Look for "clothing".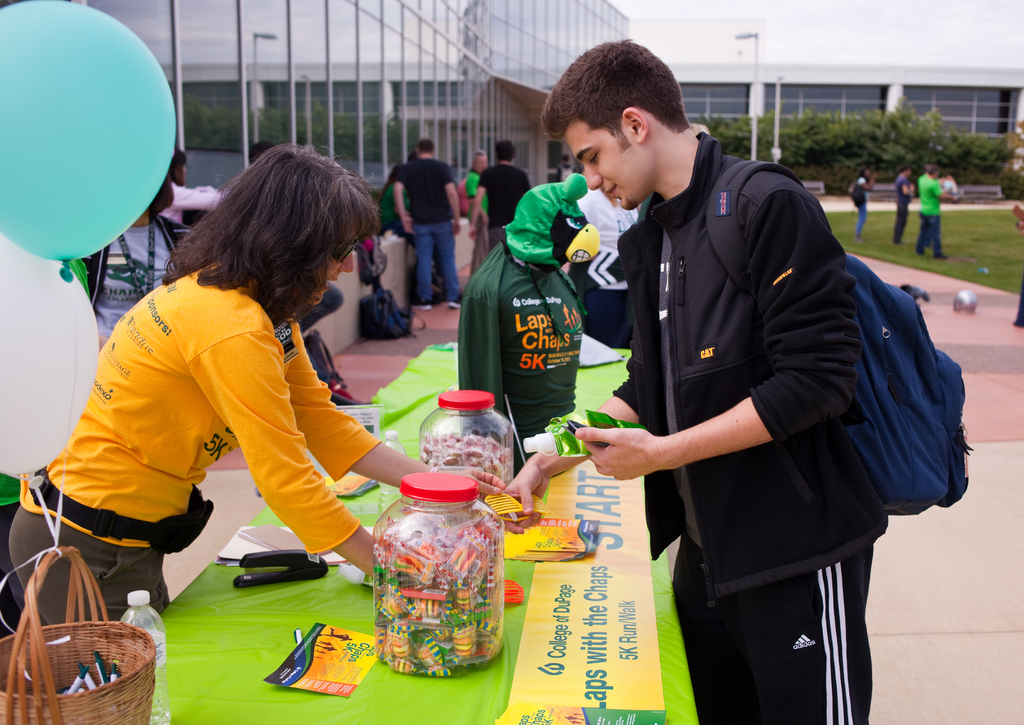
Found: [475,159,534,251].
